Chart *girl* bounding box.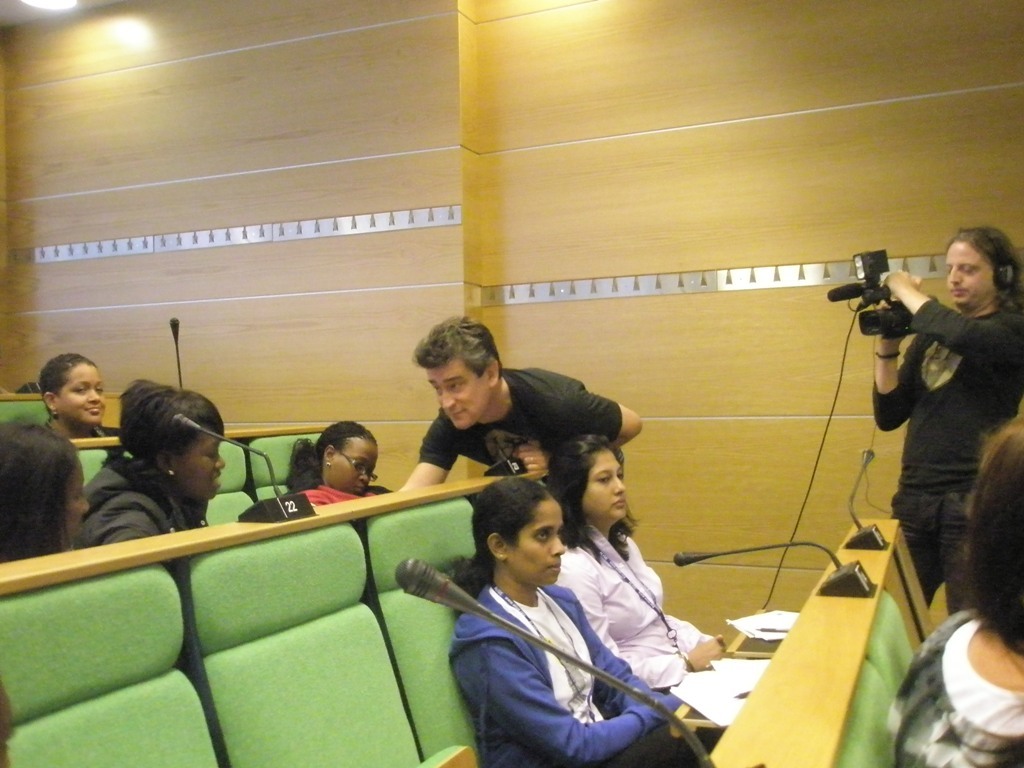
Charted: <box>38,355,121,444</box>.
